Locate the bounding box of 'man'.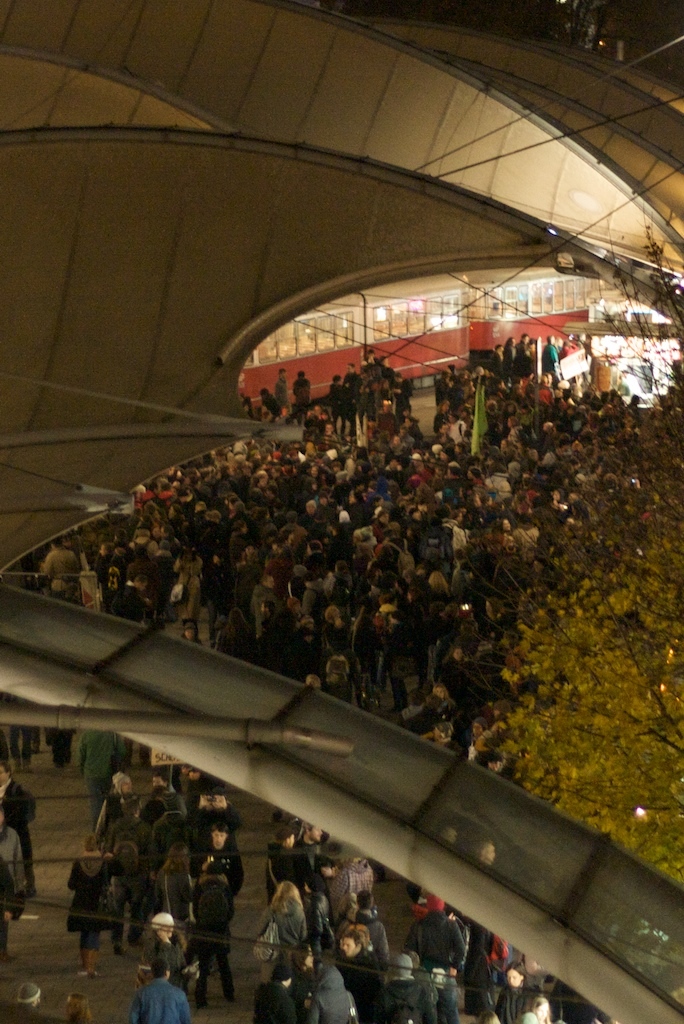
Bounding box: left=133, top=963, right=197, bottom=1023.
